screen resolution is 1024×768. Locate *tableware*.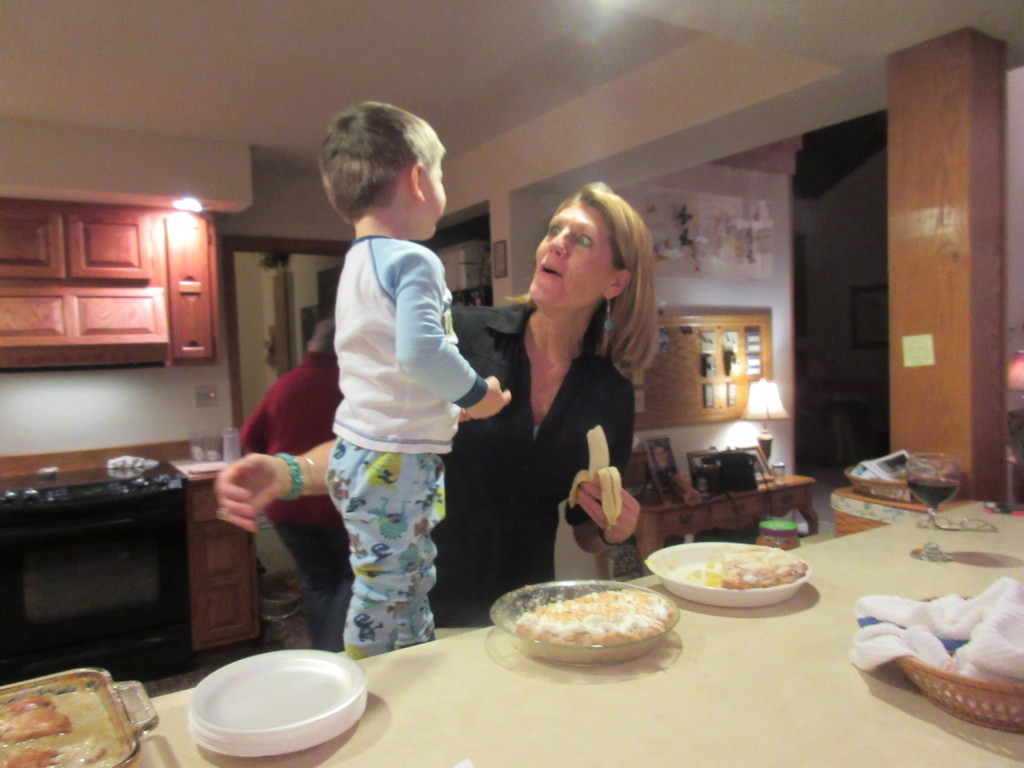
select_region(0, 668, 161, 767).
